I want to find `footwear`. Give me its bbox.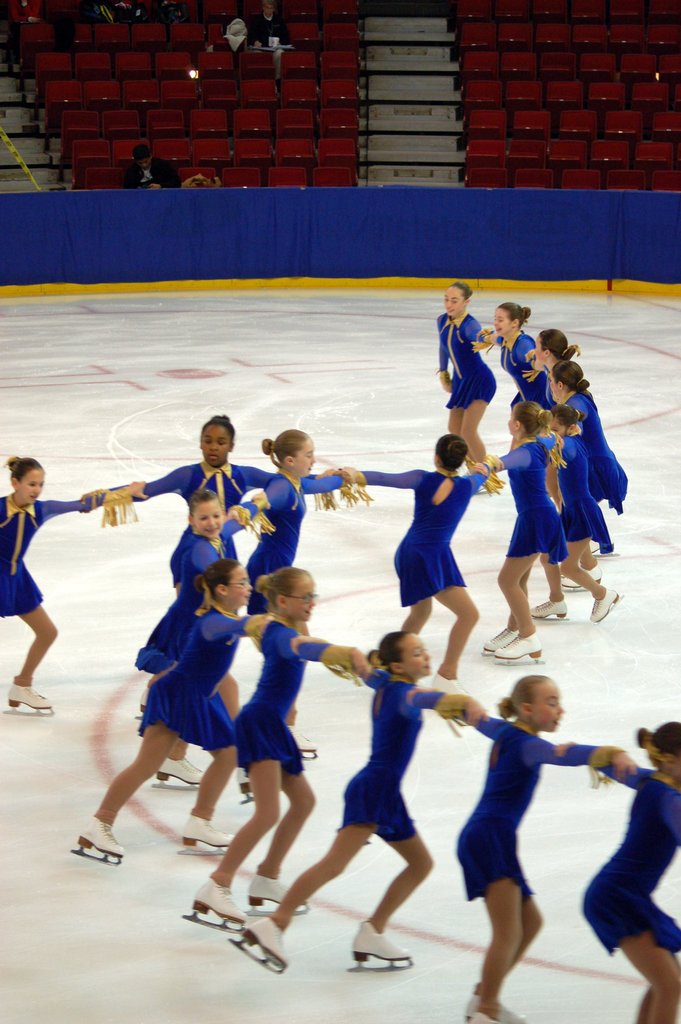
482,624,515,655.
